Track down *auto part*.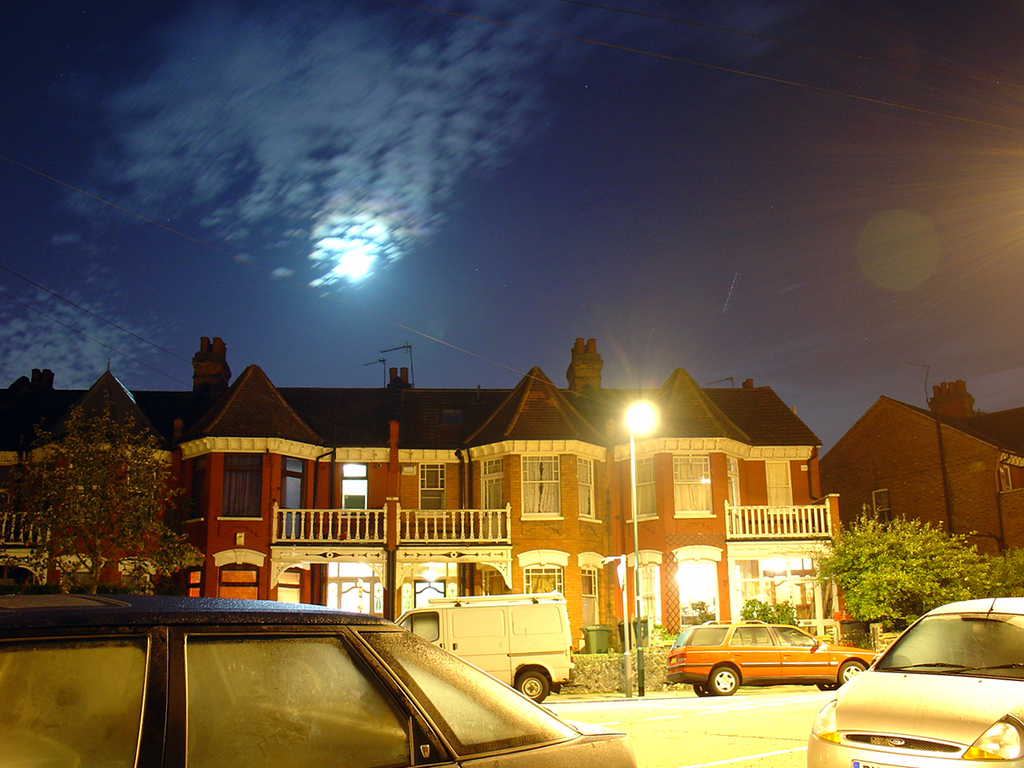
Tracked to [773,618,819,645].
